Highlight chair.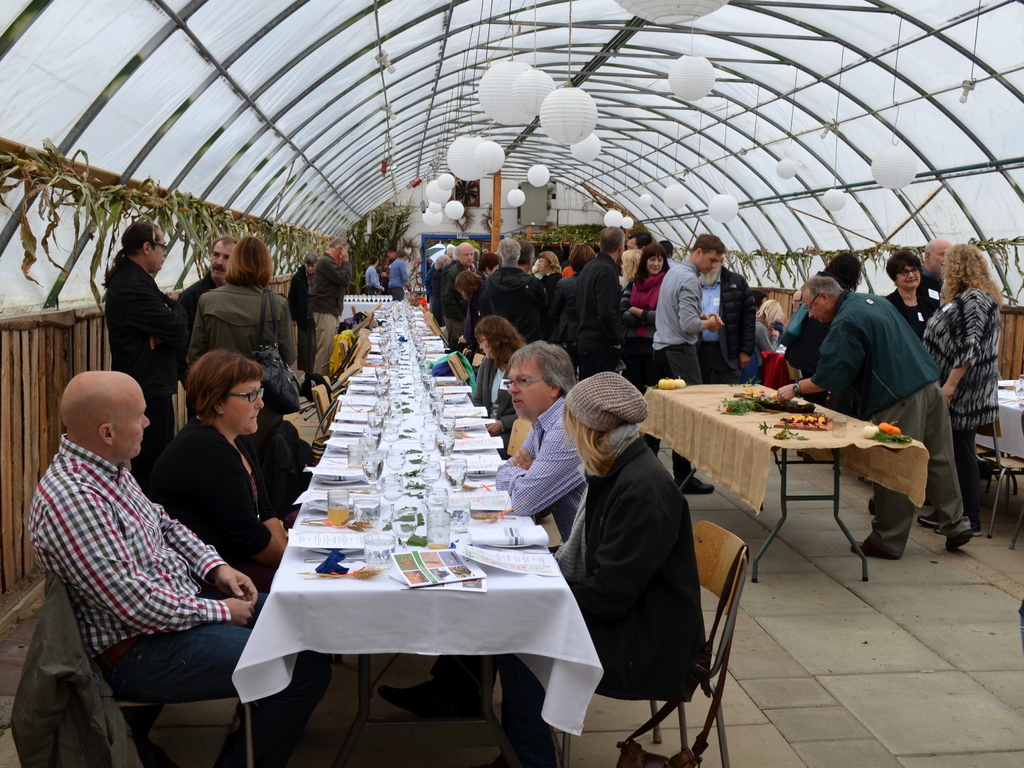
Highlighted region: 970 410 1023 538.
